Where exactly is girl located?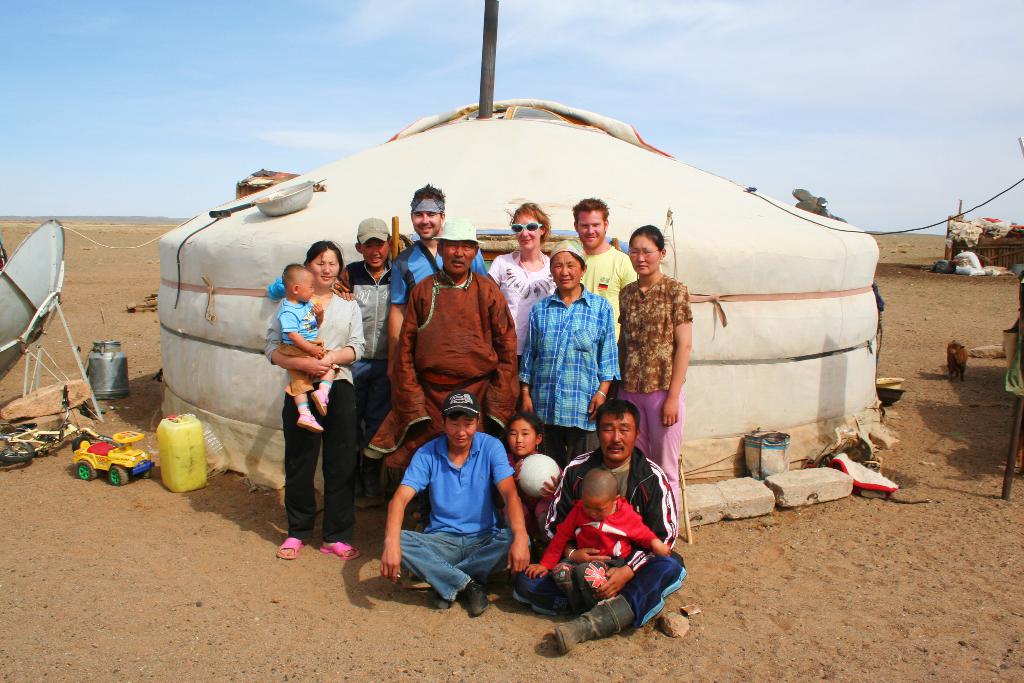
Its bounding box is 505, 414, 562, 534.
